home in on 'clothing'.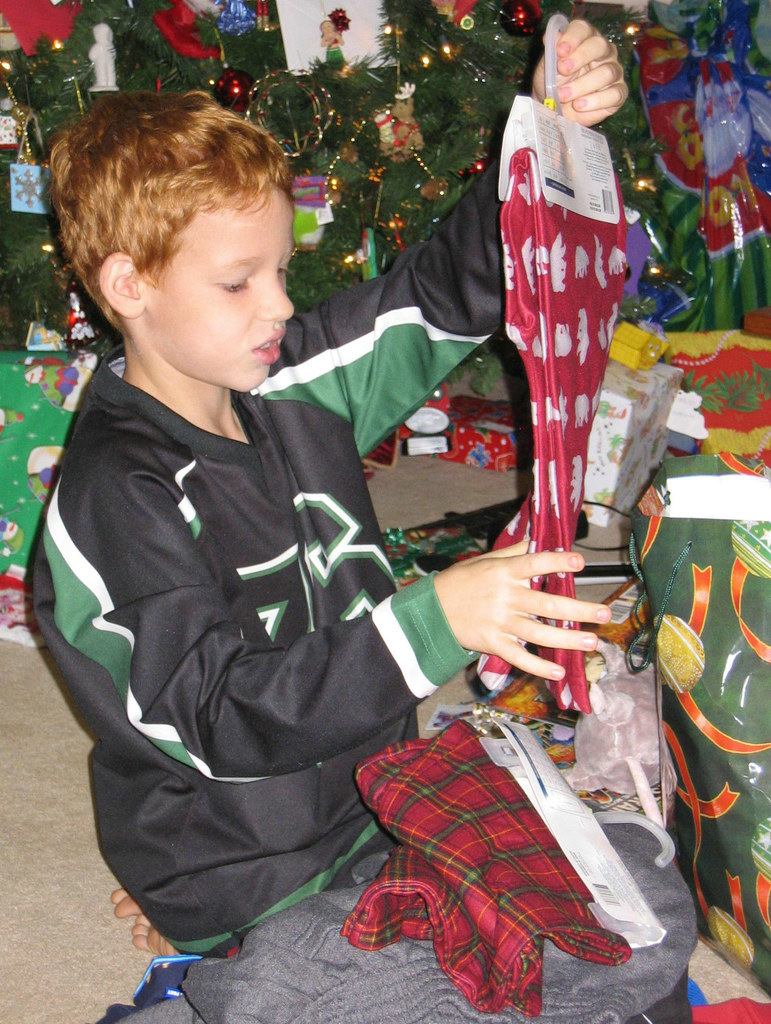
Homed in at 33, 159, 699, 1023.
